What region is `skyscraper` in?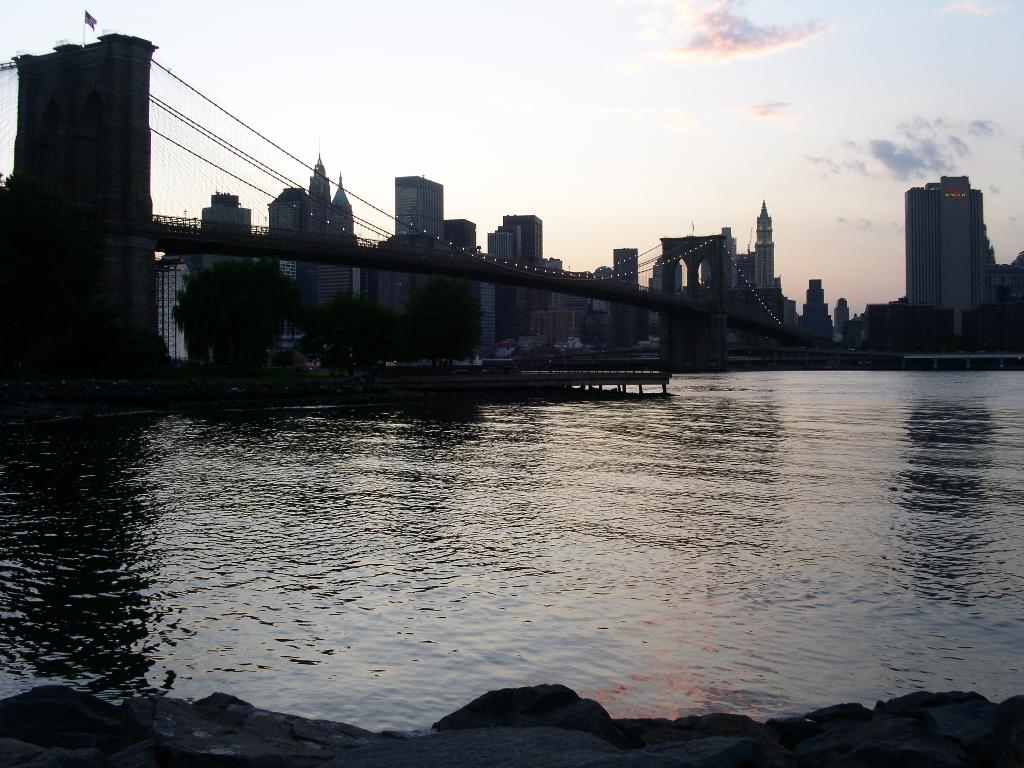
<region>902, 148, 991, 330</region>.
